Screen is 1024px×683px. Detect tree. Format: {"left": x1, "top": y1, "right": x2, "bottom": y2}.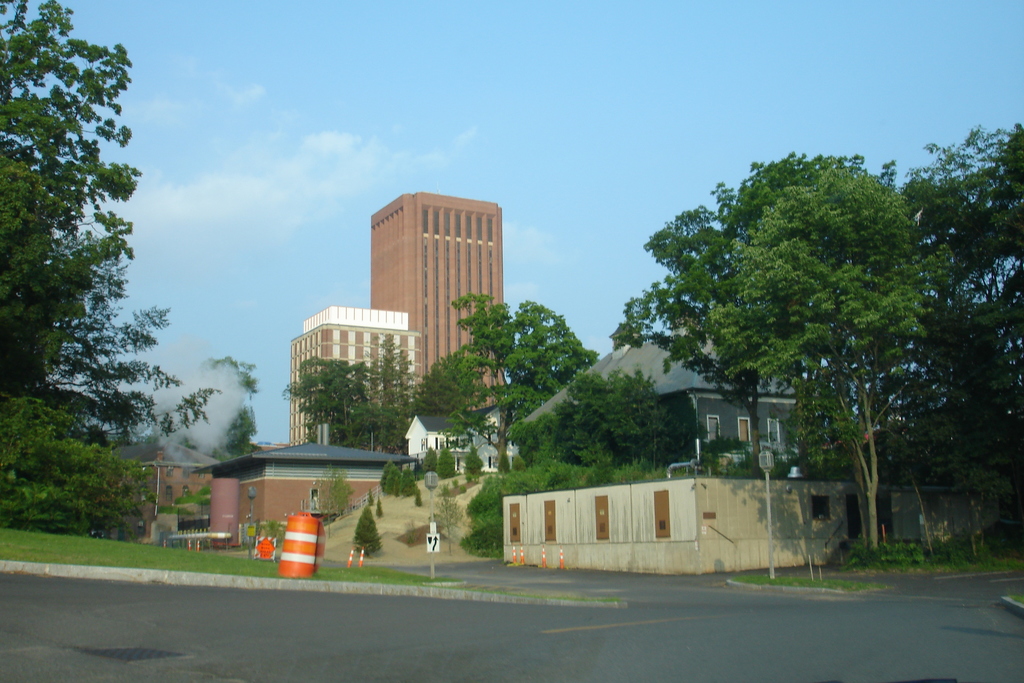
{"left": 859, "top": 124, "right": 1023, "bottom": 550}.
